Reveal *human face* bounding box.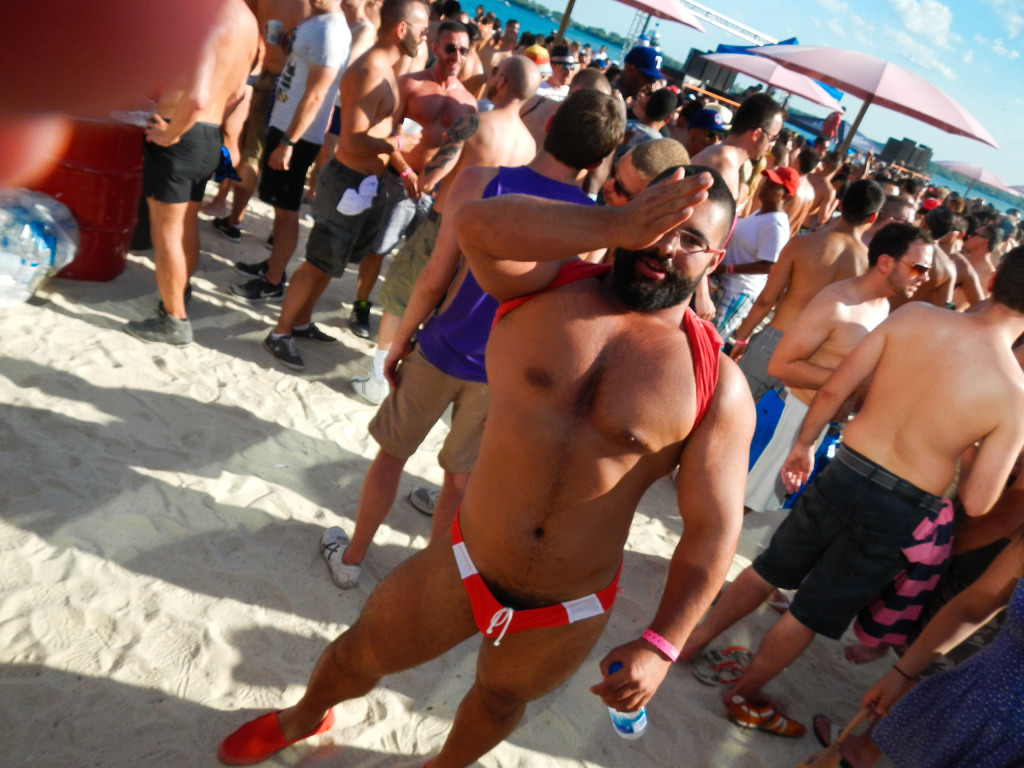
Revealed: Rect(401, 7, 435, 59).
